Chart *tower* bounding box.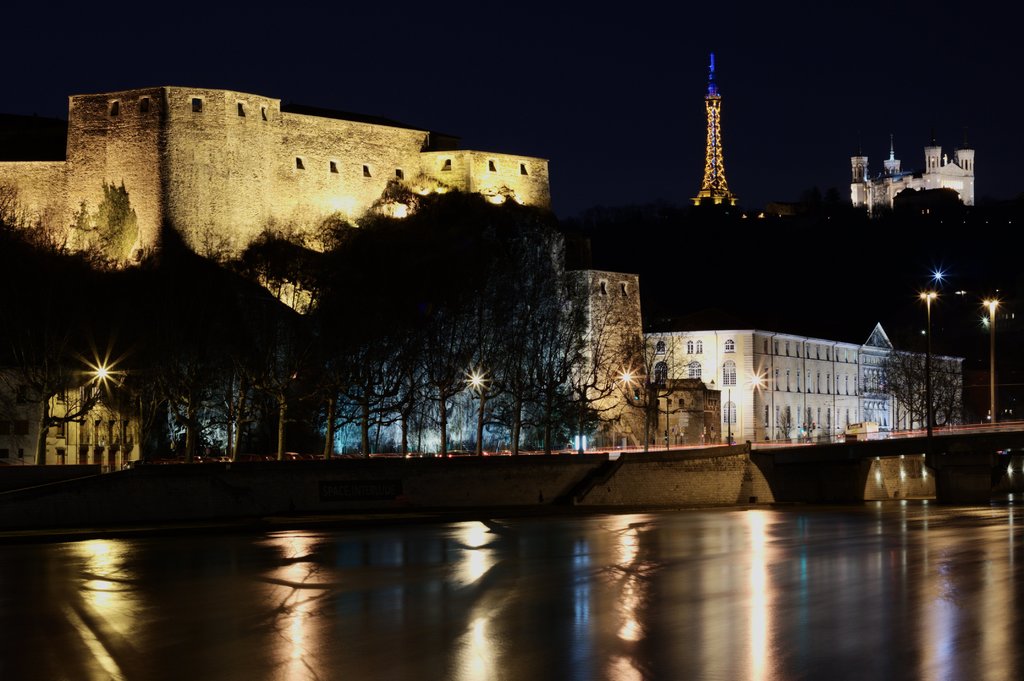
Charted: (left=884, top=133, right=899, bottom=177).
